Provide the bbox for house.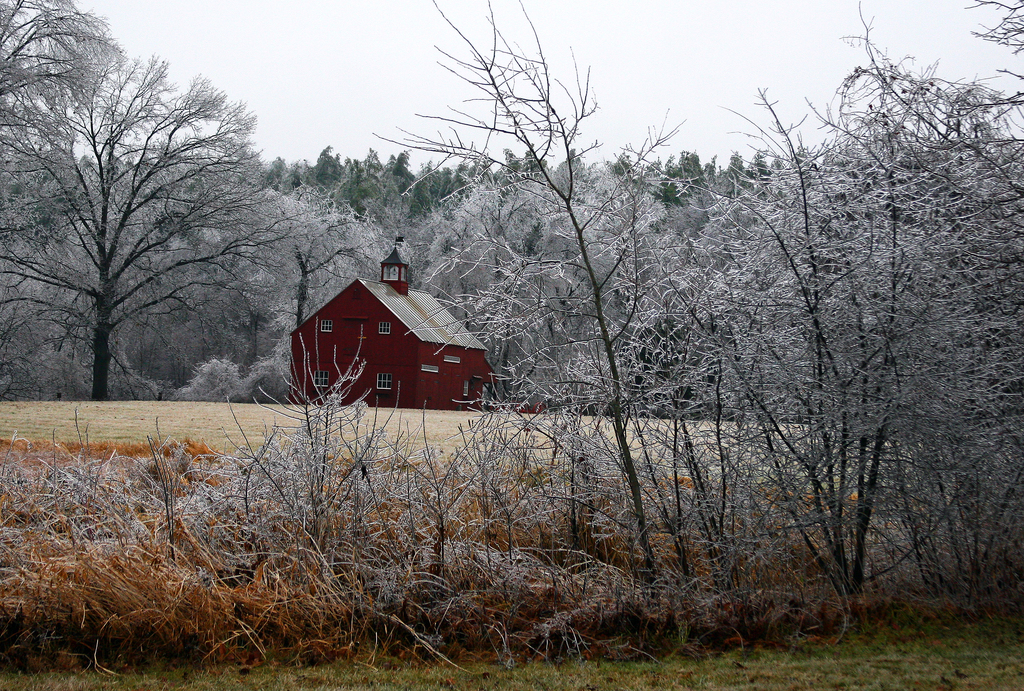
<box>287,229,506,408</box>.
